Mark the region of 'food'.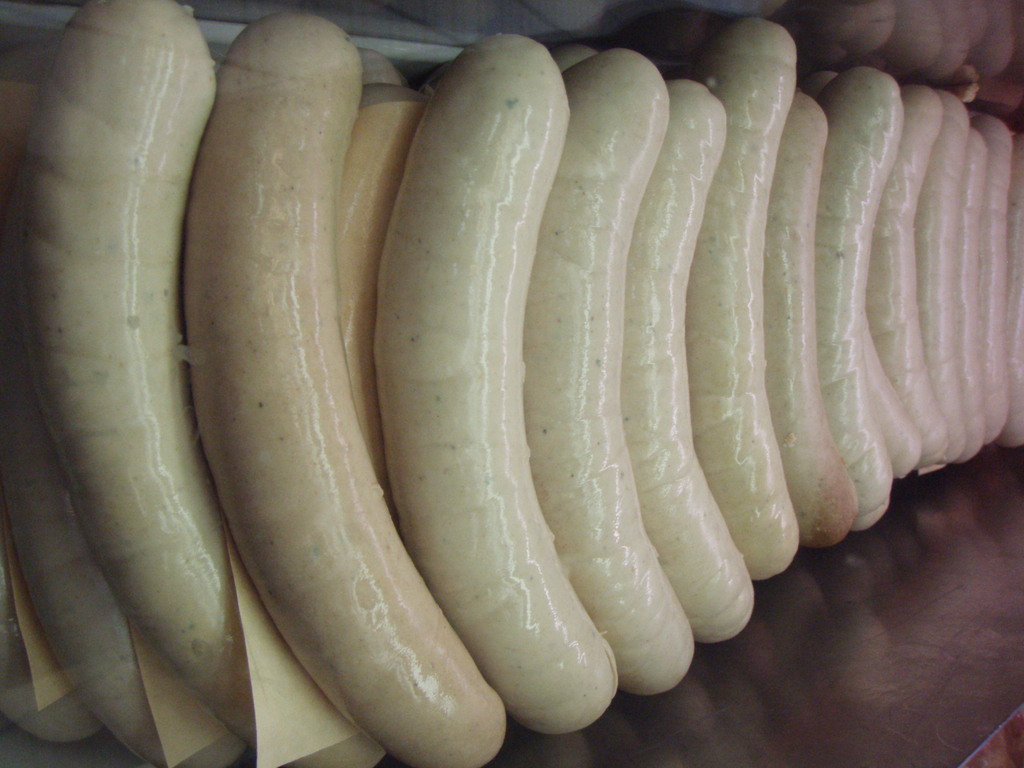
Region: crop(525, 44, 698, 698).
